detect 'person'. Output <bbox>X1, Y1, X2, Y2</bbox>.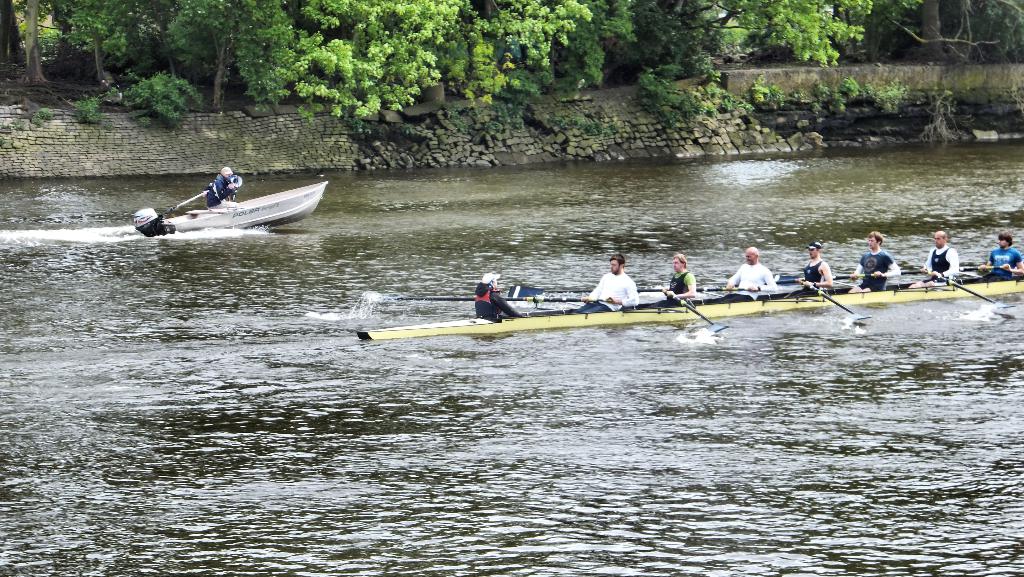
<bbox>205, 164, 243, 206</bbox>.
